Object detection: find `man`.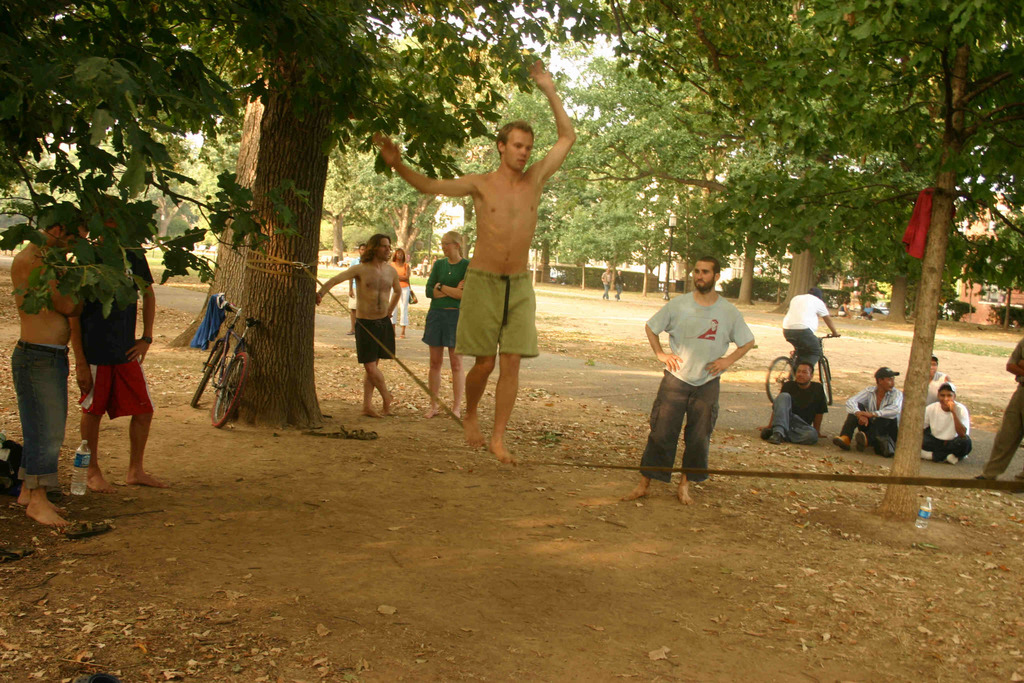
[left=759, top=361, right=829, bottom=447].
